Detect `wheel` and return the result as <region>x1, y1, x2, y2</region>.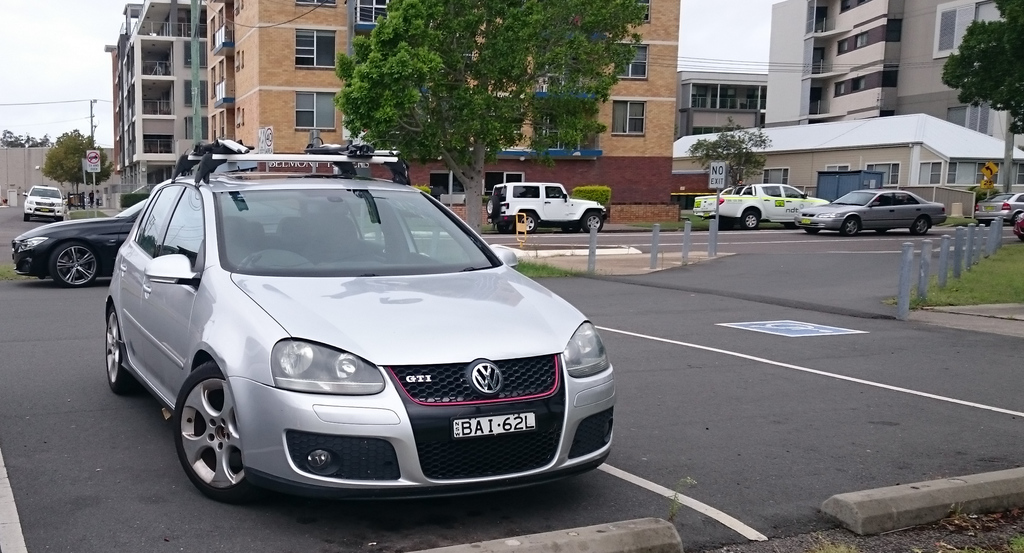
<region>913, 218, 927, 234</region>.
